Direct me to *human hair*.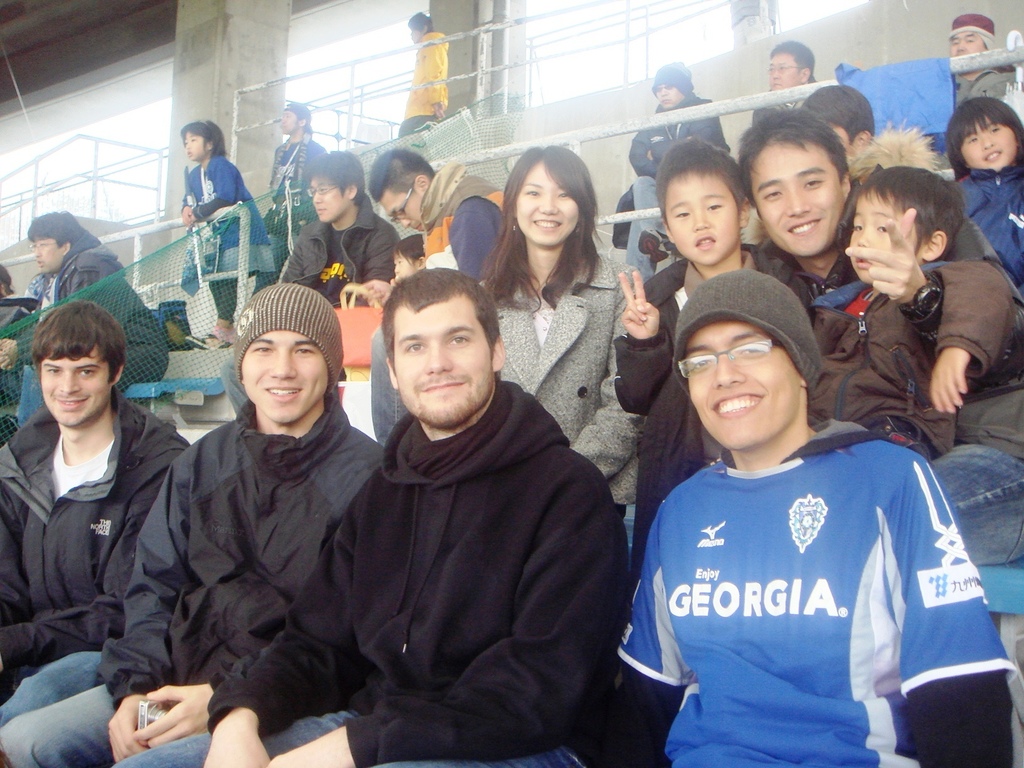
Direction: box=[737, 107, 853, 220].
